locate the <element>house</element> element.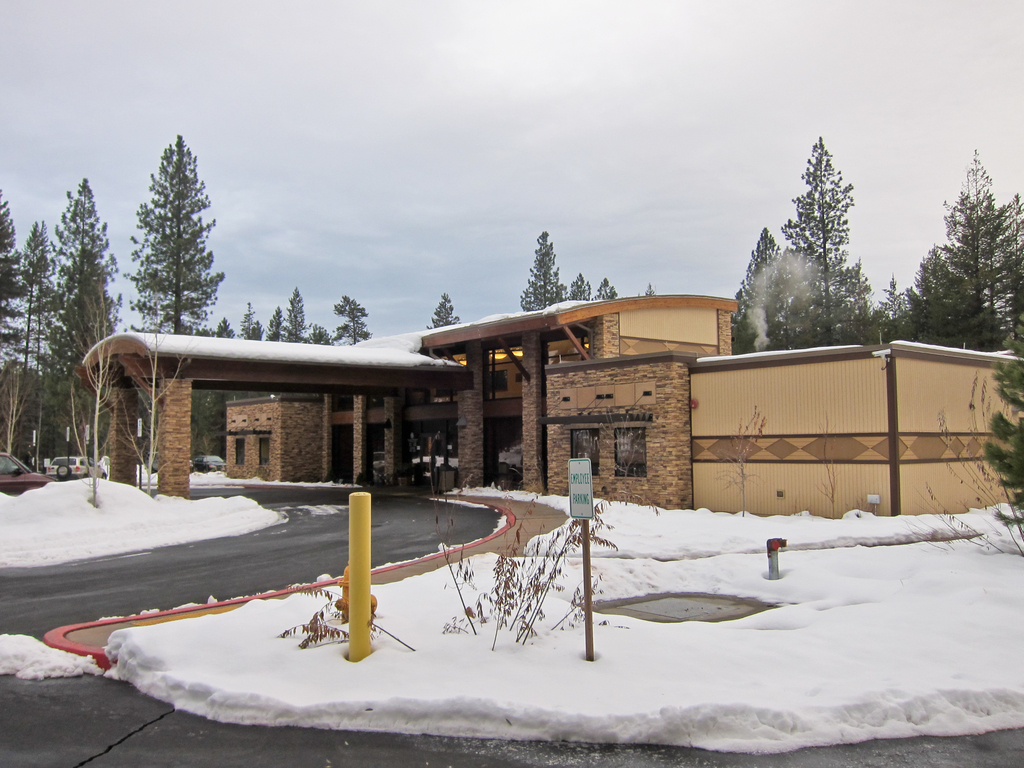
Element bbox: box(74, 290, 1016, 514).
